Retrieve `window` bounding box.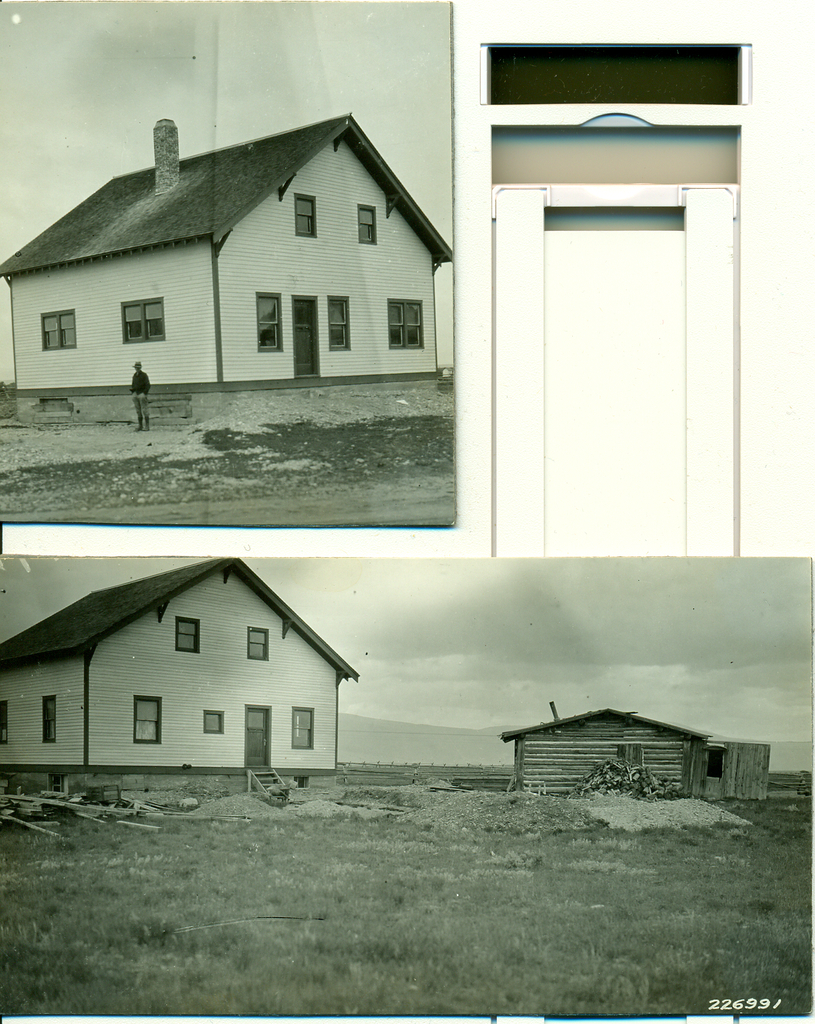
Bounding box: BBox(42, 692, 56, 744).
